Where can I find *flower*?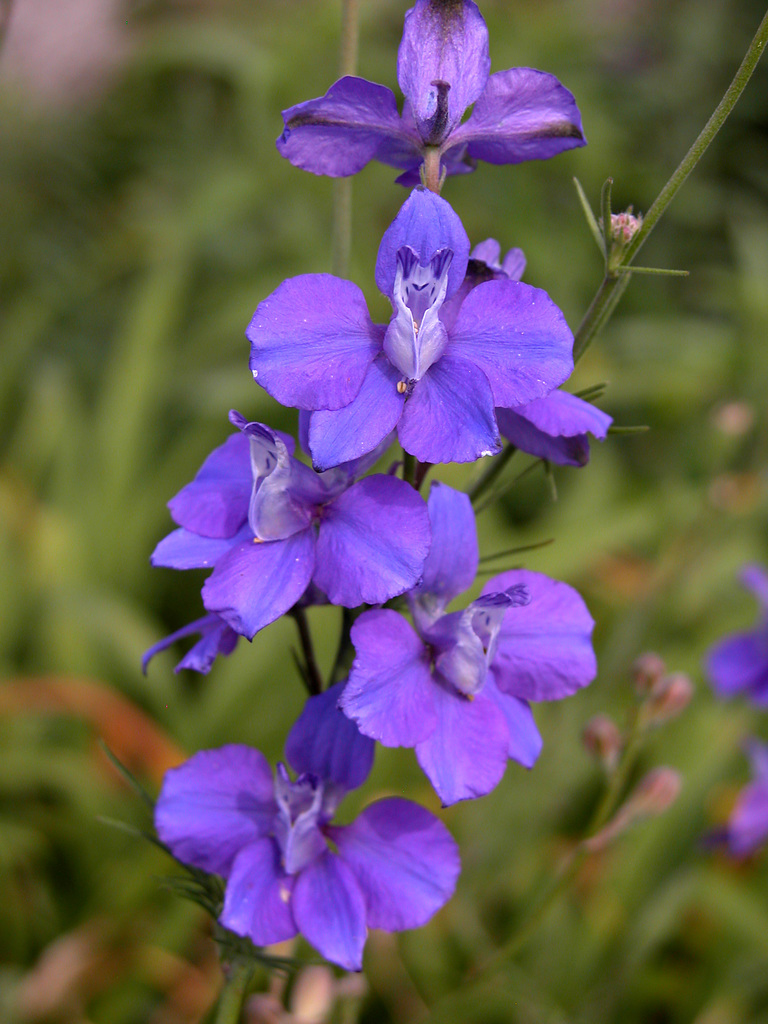
You can find it at 330,470,597,825.
